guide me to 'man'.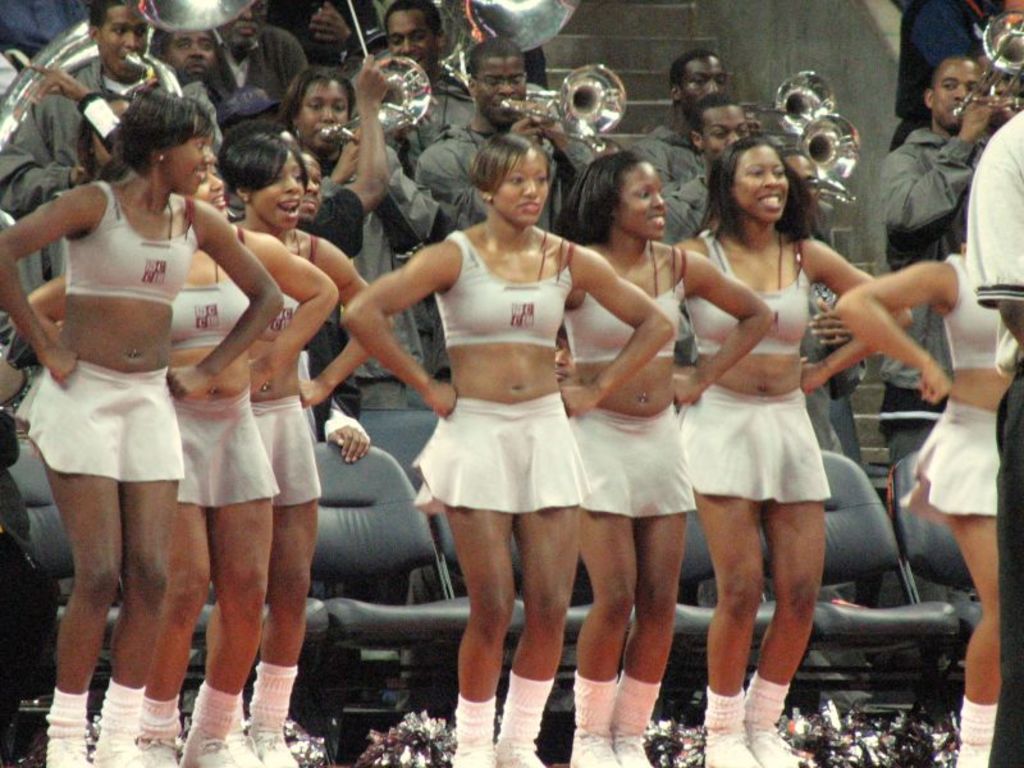
Guidance: bbox(157, 29, 224, 105).
